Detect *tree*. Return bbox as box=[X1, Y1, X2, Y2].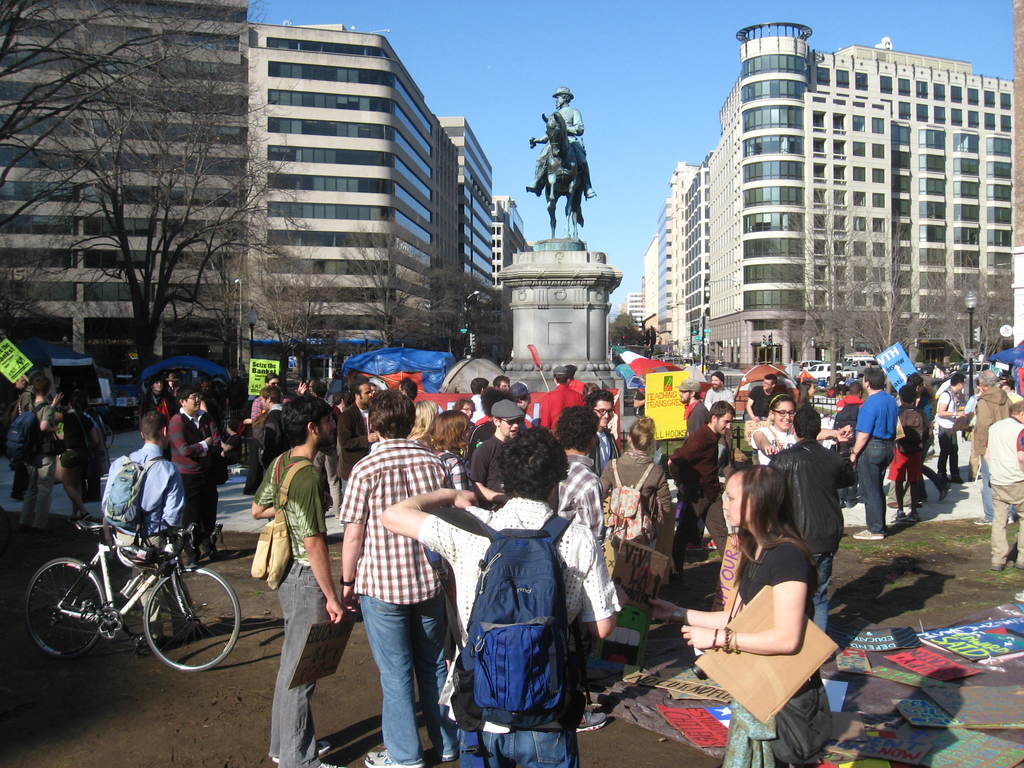
box=[175, 236, 252, 410].
